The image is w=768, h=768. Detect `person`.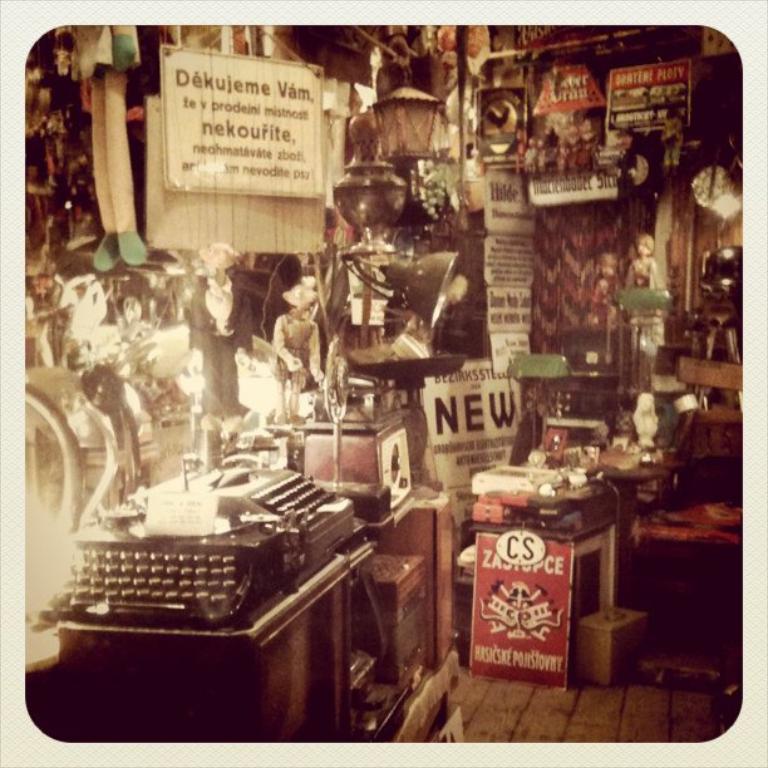
Detection: locate(265, 259, 317, 435).
